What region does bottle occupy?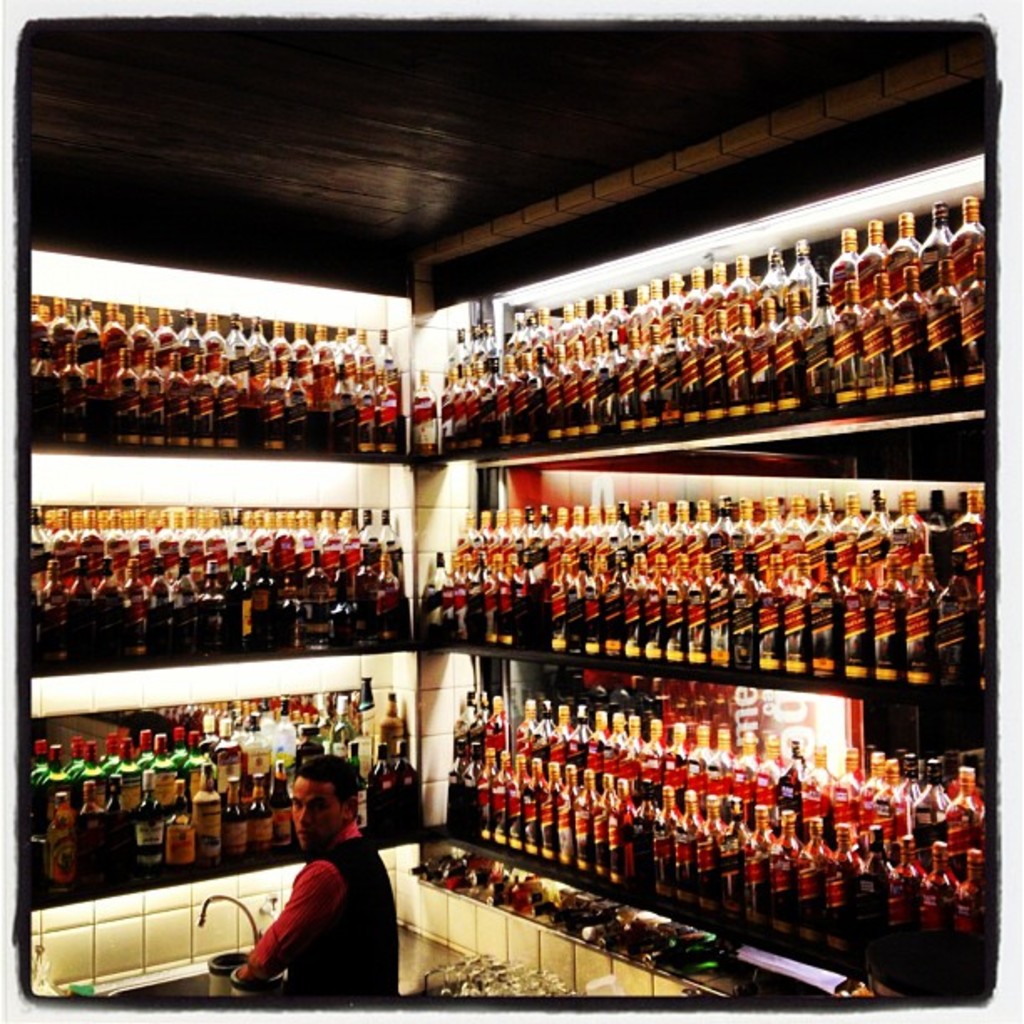
pyautogui.locateOnScreen(639, 281, 669, 348).
